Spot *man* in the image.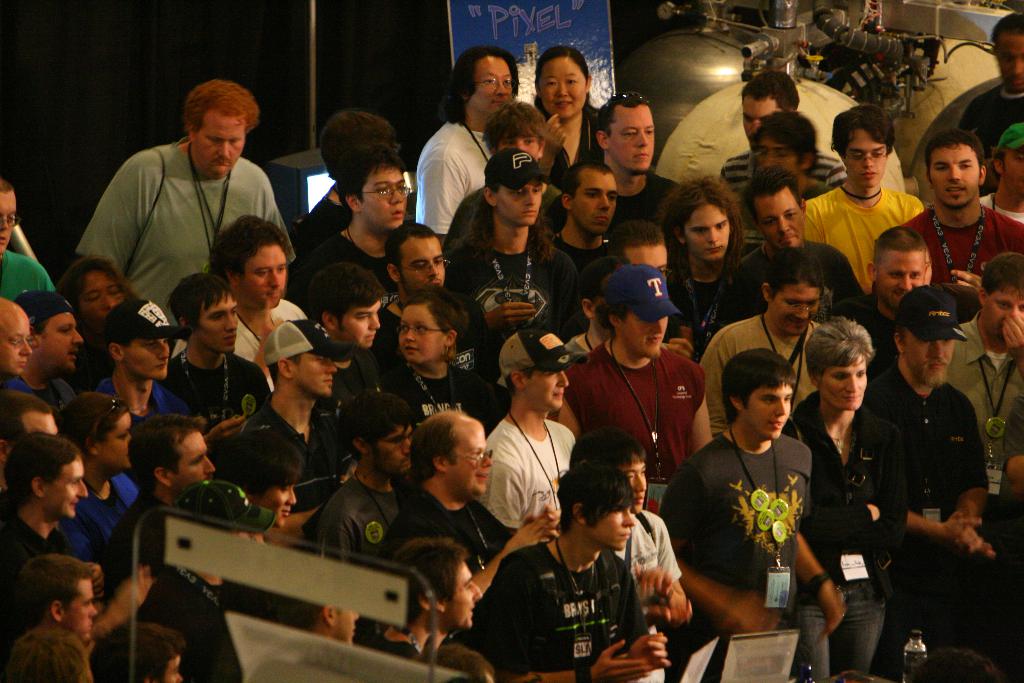
*man* found at (left=666, top=346, right=845, bottom=682).
